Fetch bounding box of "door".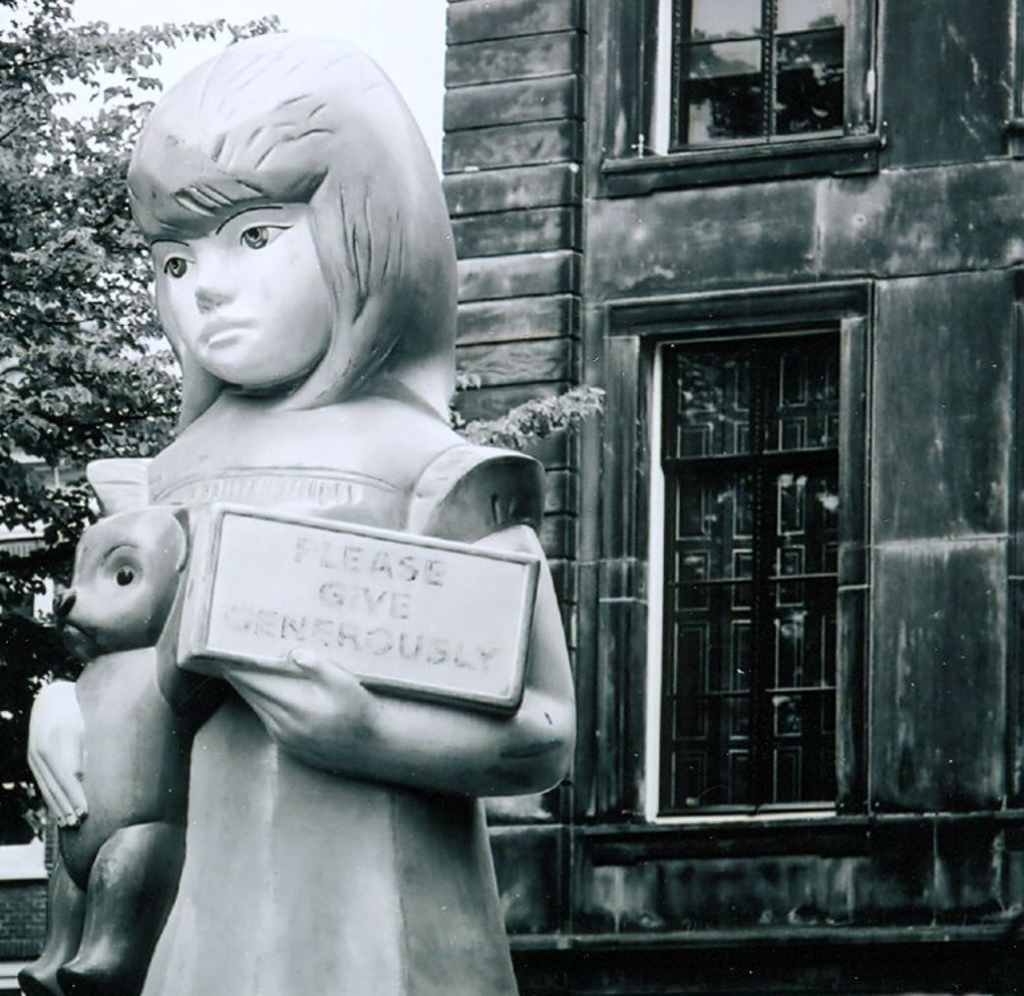
Bbox: detection(640, 352, 833, 817).
